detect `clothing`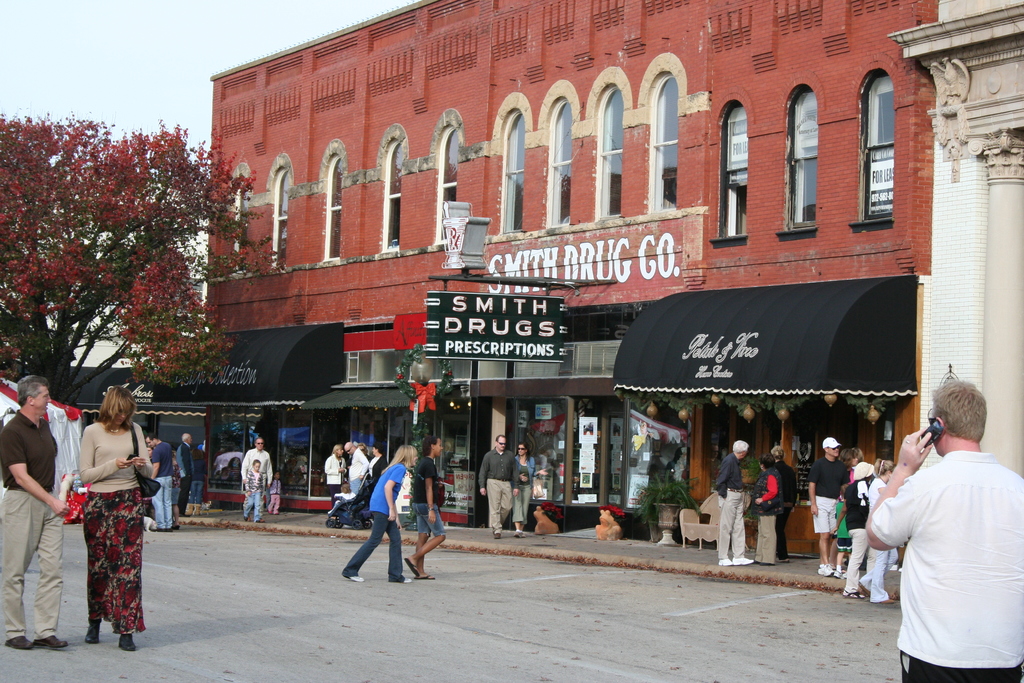
(172, 448, 200, 518)
